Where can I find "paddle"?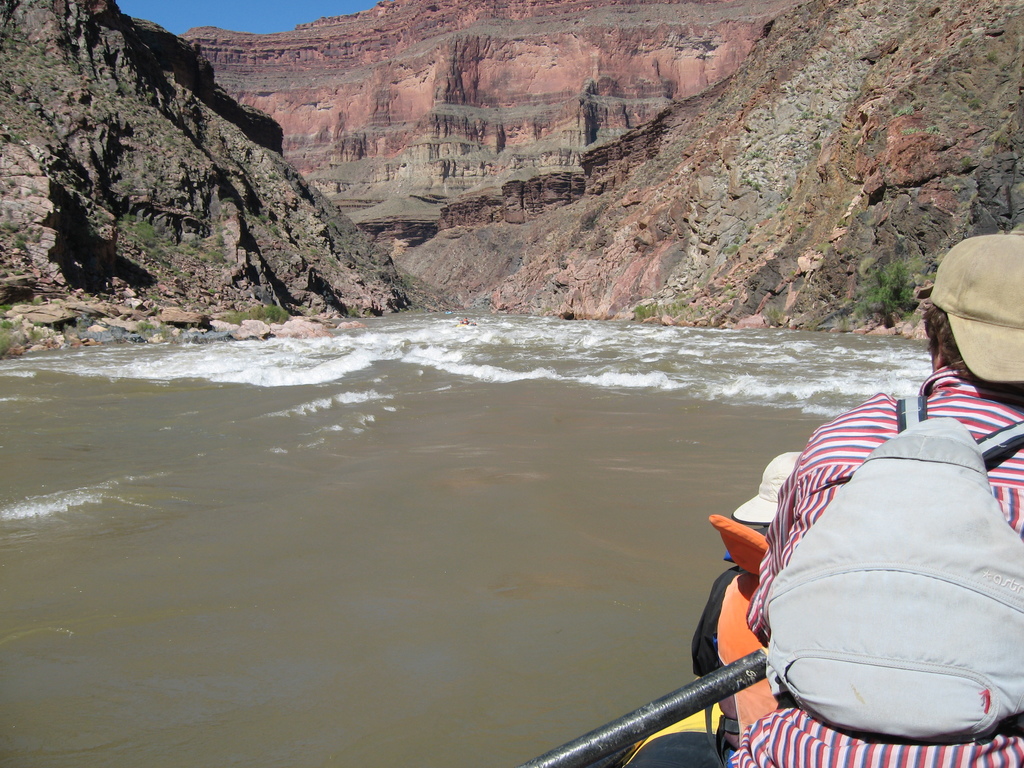
You can find it at [left=506, top=647, right=772, bottom=767].
